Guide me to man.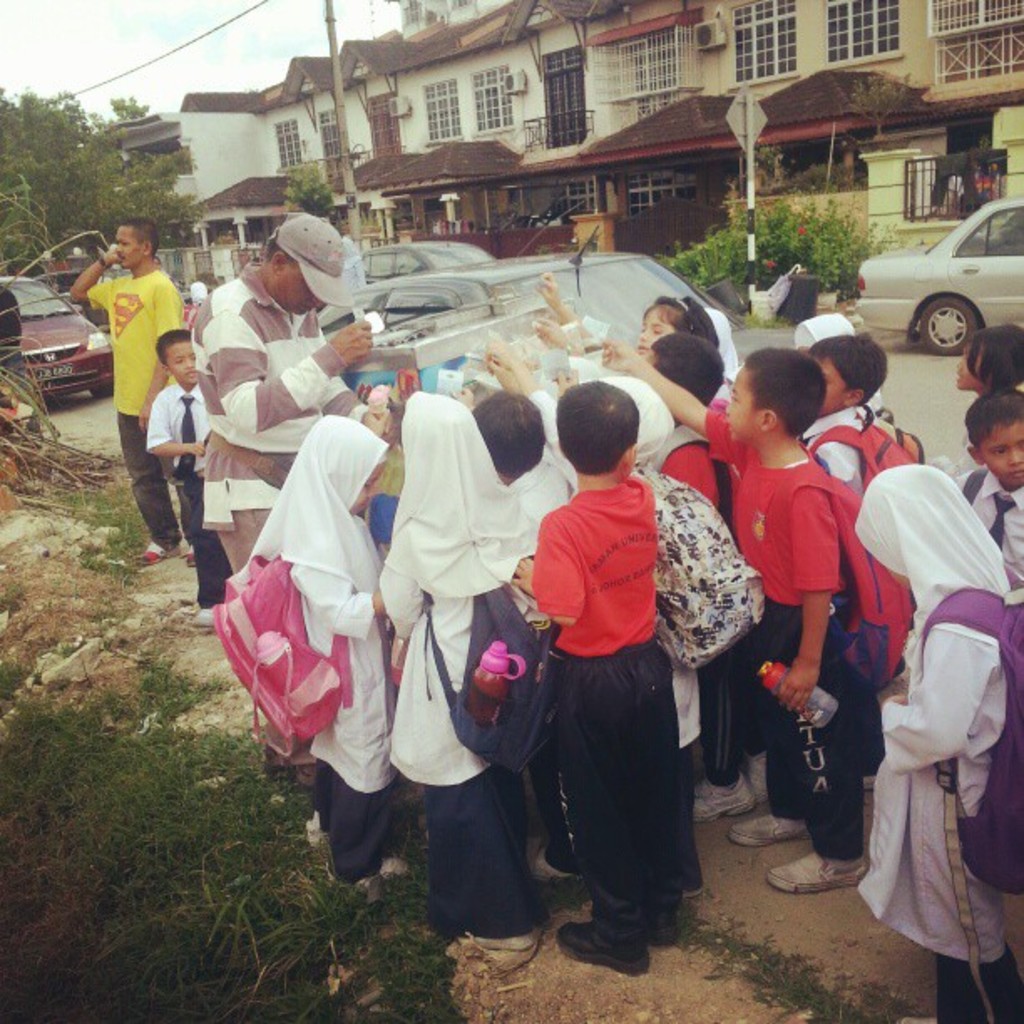
Guidance: <region>612, 338, 862, 905</region>.
